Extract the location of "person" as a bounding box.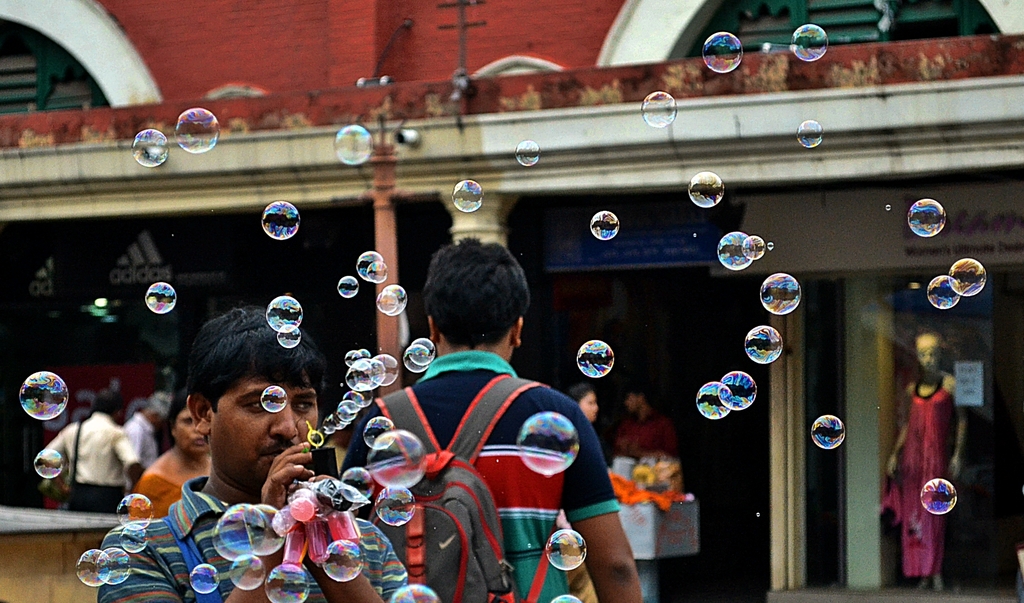
[337,234,644,602].
